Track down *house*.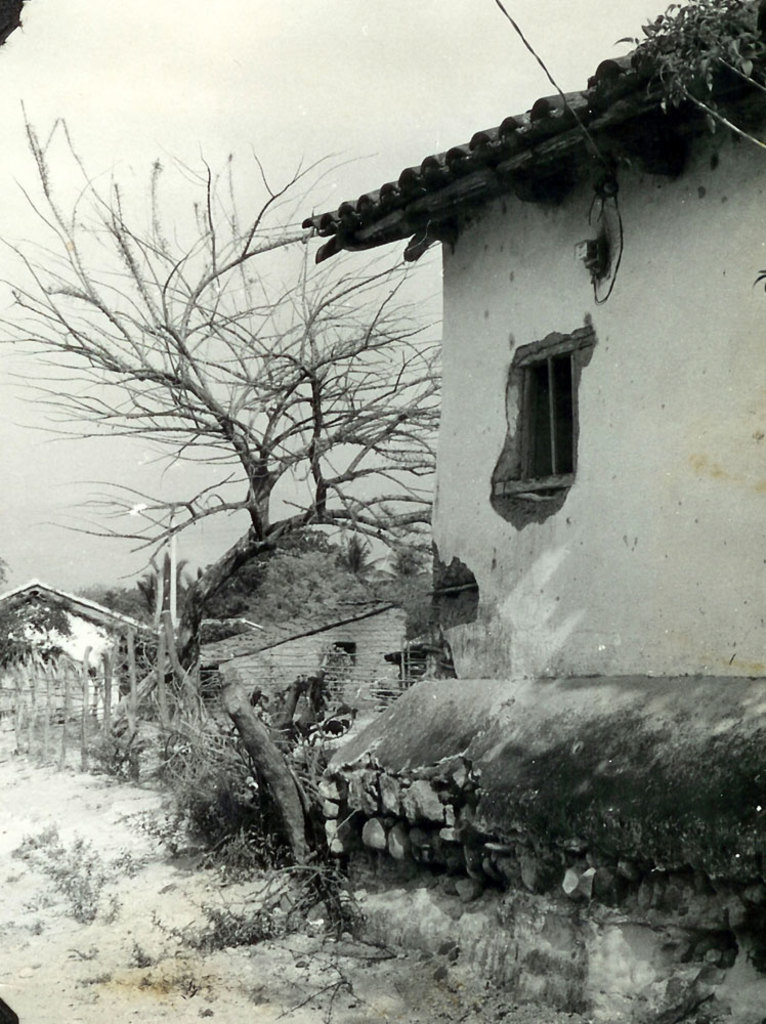
Tracked to x1=179, y1=597, x2=416, y2=725.
